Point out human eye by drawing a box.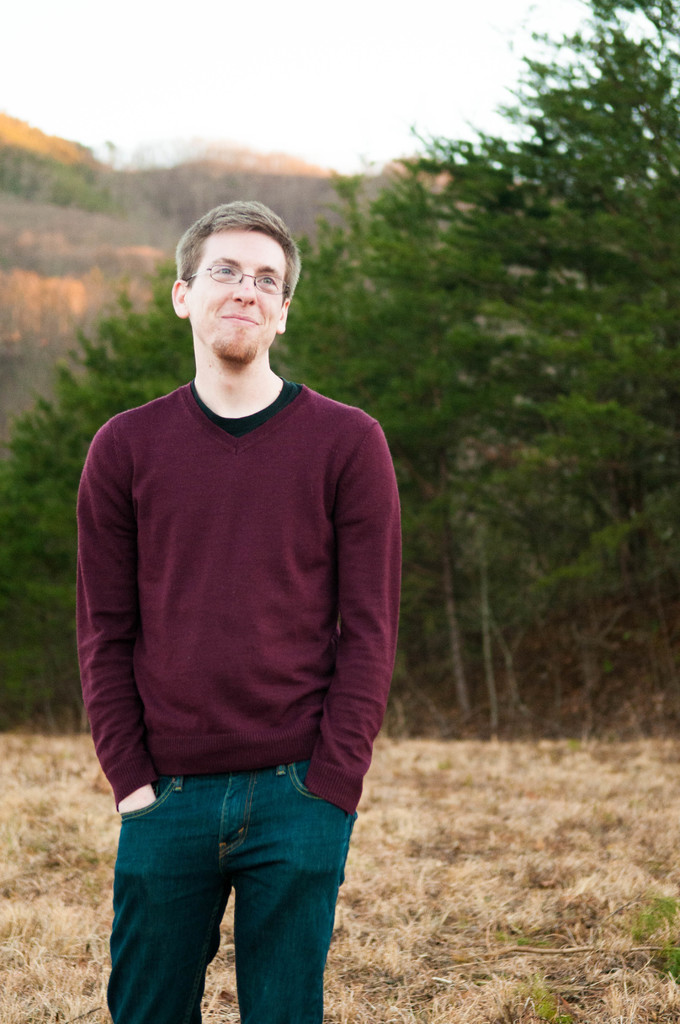
{"x1": 252, "y1": 273, "x2": 278, "y2": 290}.
